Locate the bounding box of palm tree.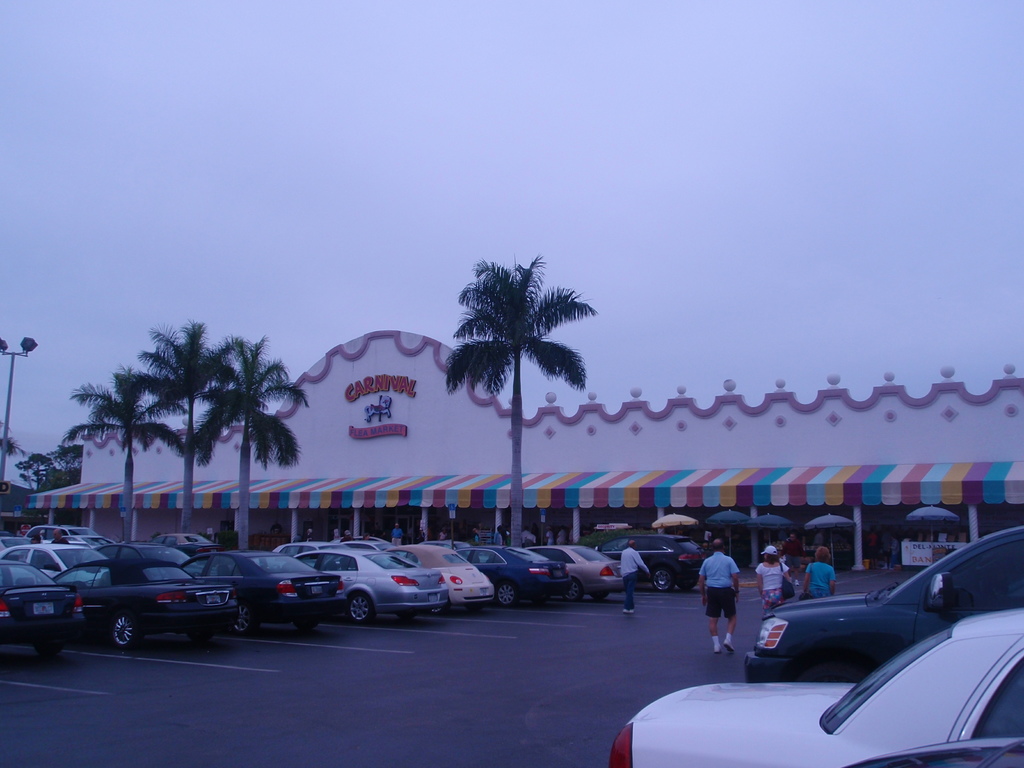
Bounding box: <region>201, 332, 289, 560</region>.
